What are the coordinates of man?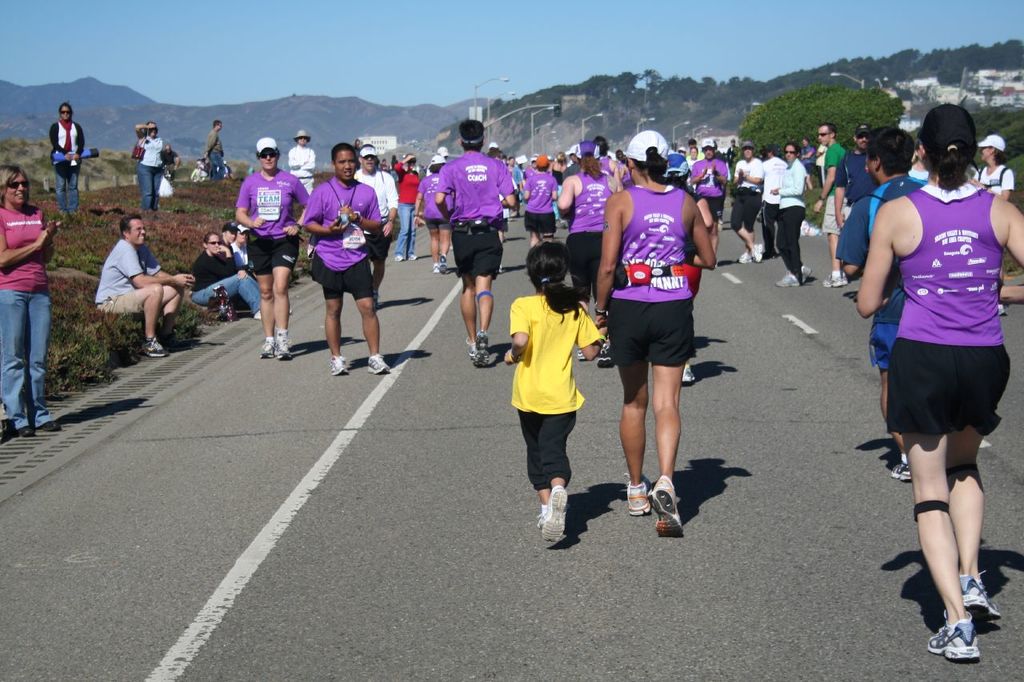
rect(354, 144, 397, 300).
